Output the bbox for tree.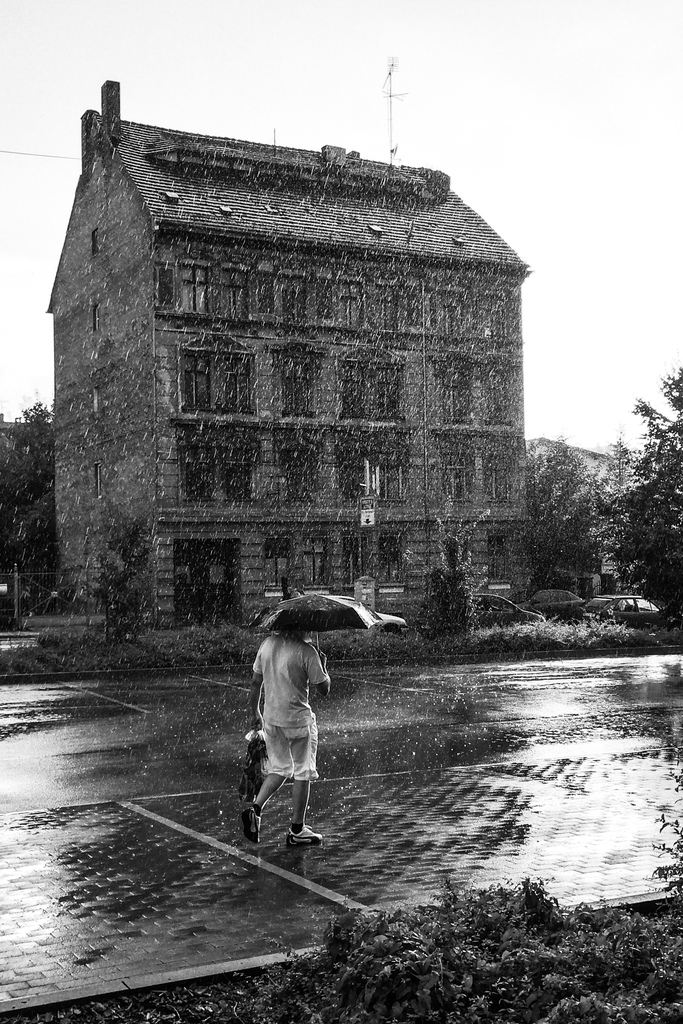
box=[516, 411, 633, 595].
